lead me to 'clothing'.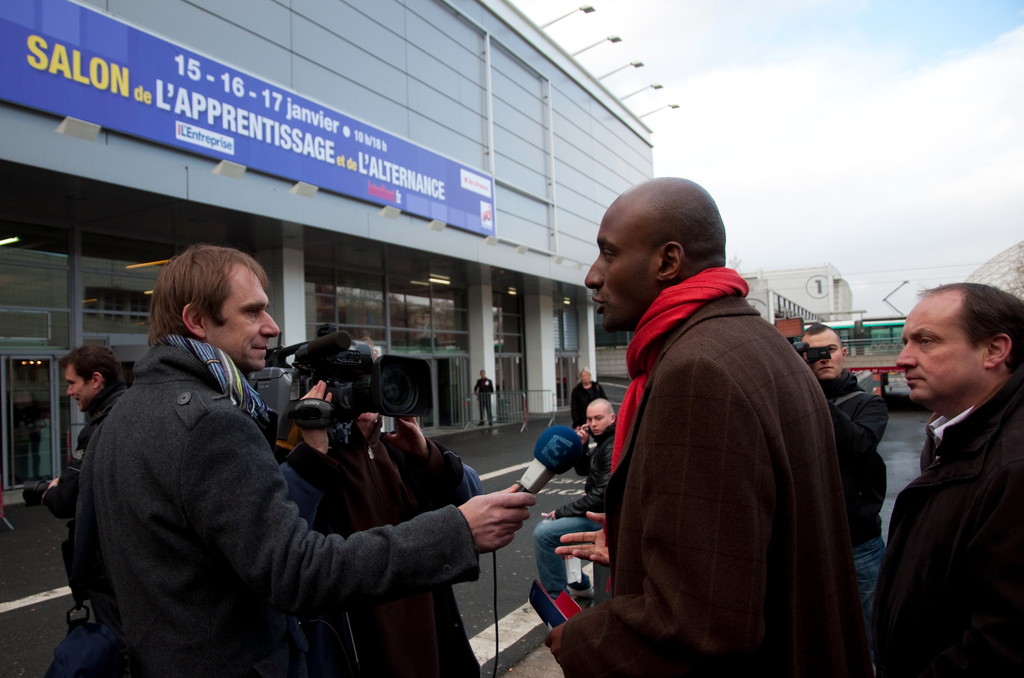
Lead to pyautogui.locateOnScreen(281, 388, 507, 677).
